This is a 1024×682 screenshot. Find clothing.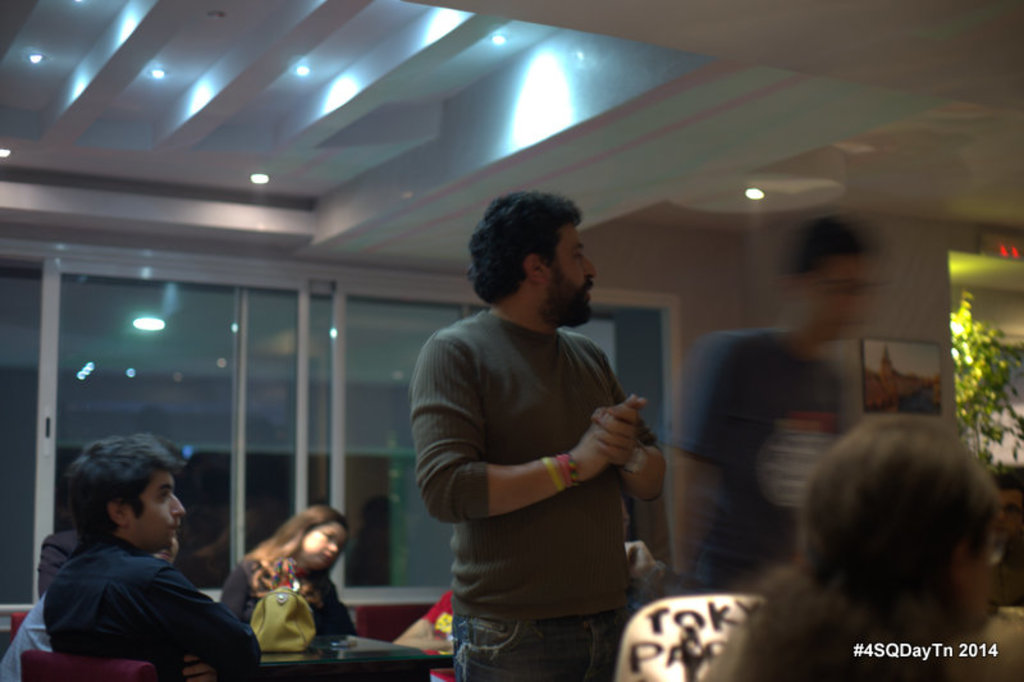
Bounding box: [left=38, top=530, right=79, bottom=596].
